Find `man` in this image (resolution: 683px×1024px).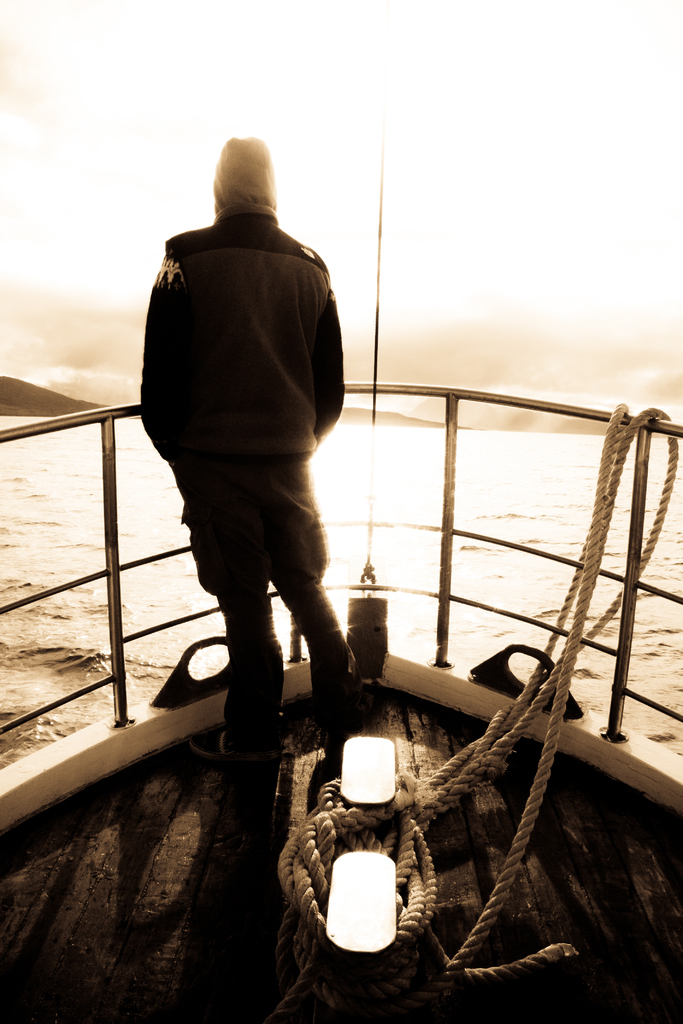
detection(120, 140, 371, 815).
